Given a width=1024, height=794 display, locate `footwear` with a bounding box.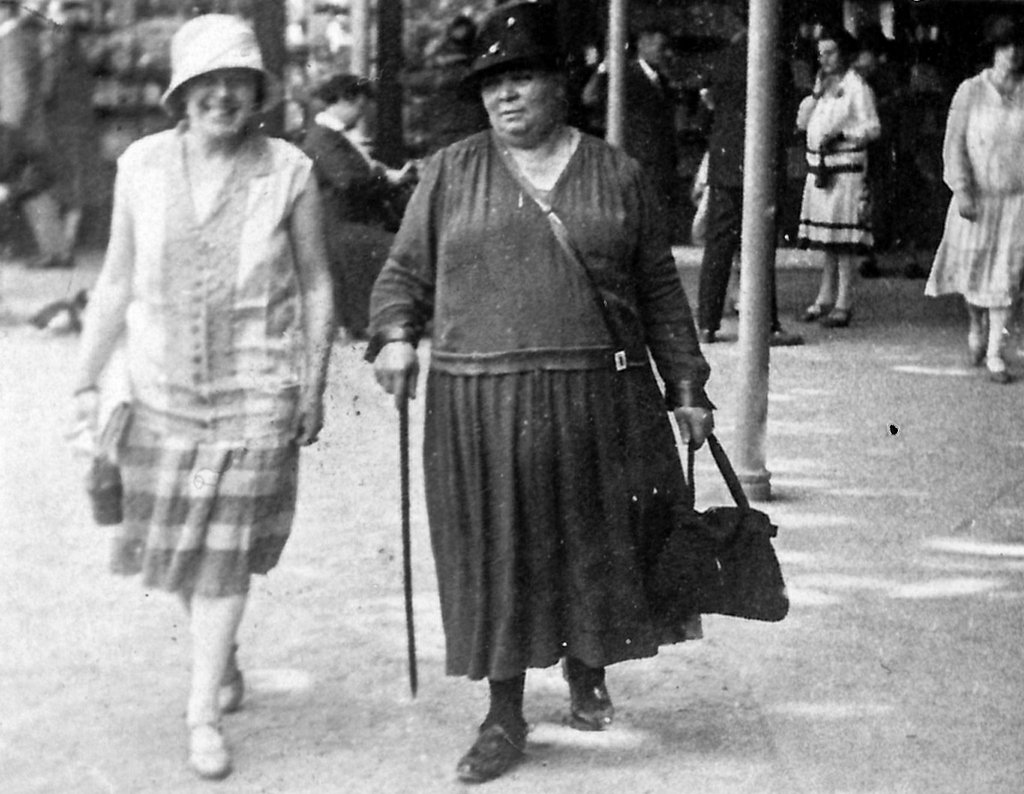
Located: (left=768, top=328, right=803, bottom=350).
